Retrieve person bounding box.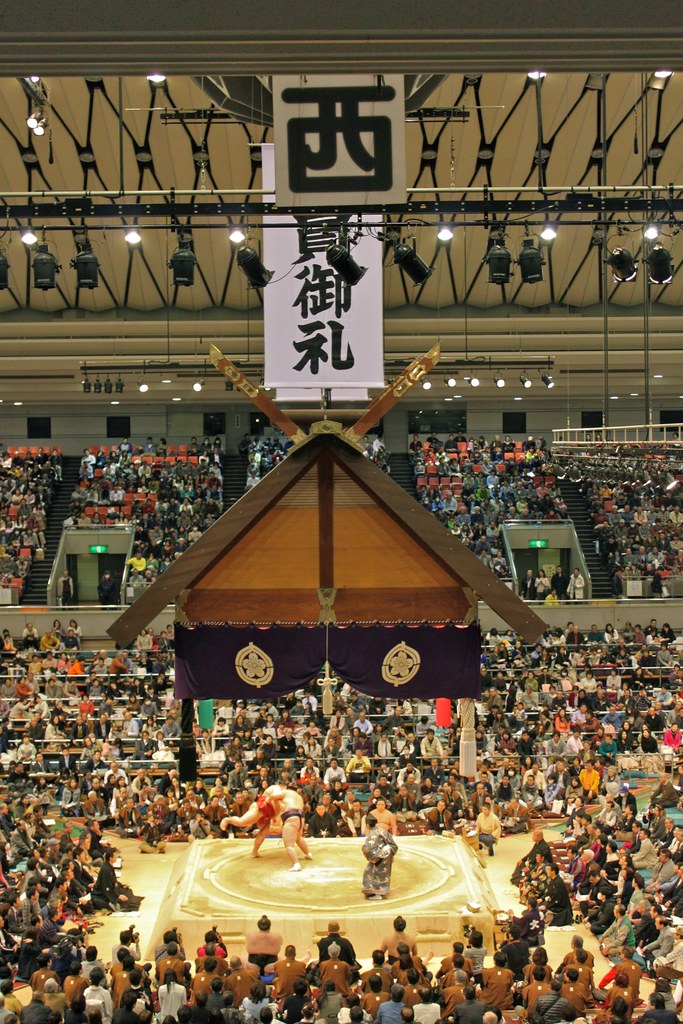
Bounding box: (x1=447, y1=966, x2=480, y2=1008).
